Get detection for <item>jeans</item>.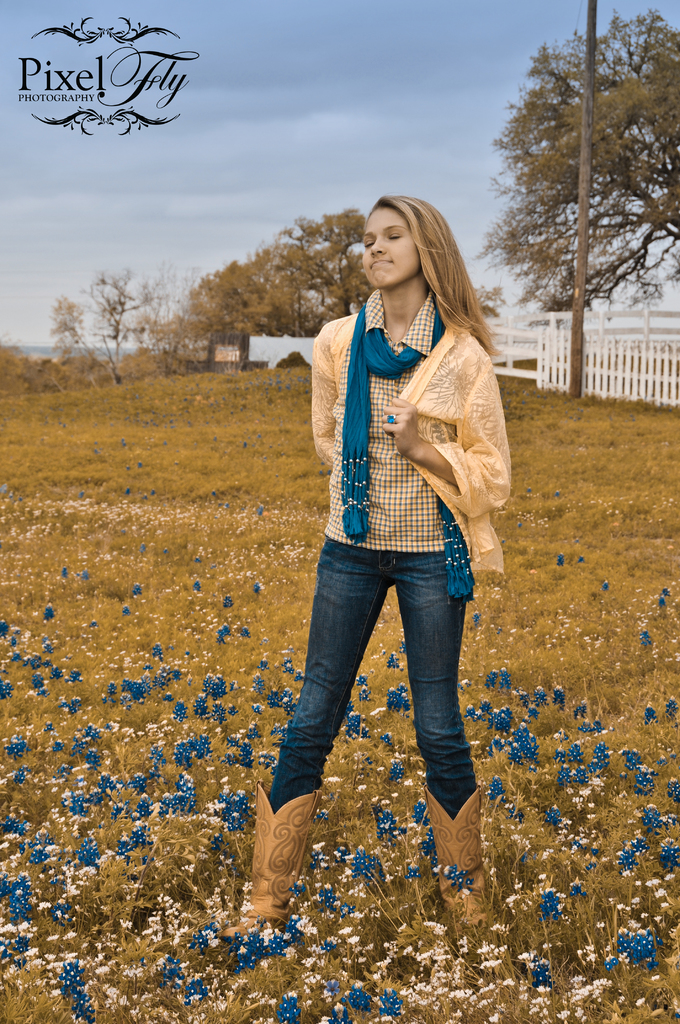
Detection: (269,527,458,861).
